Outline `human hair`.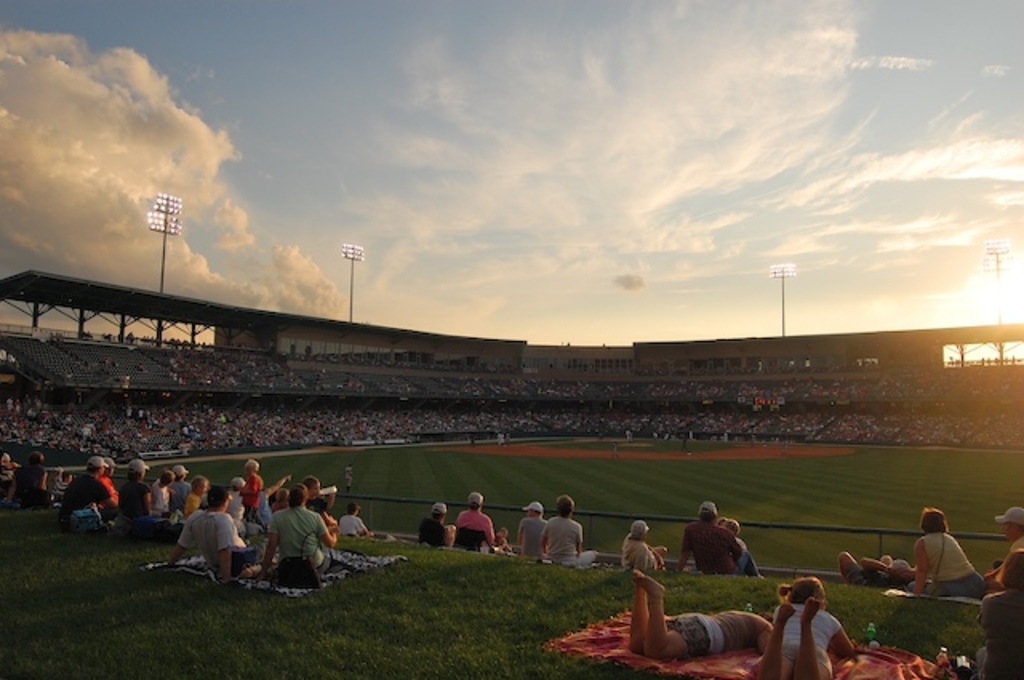
Outline: [left=24, top=450, right=43, bottom=467].
